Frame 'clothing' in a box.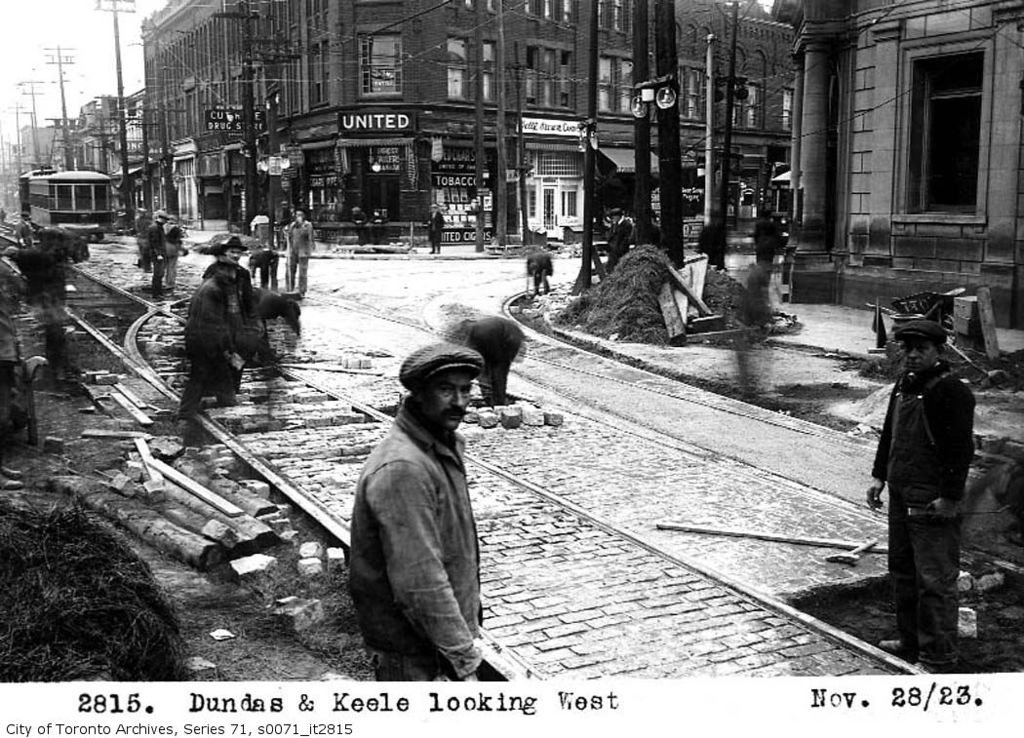
BBox(181, 272, 232, 414).
